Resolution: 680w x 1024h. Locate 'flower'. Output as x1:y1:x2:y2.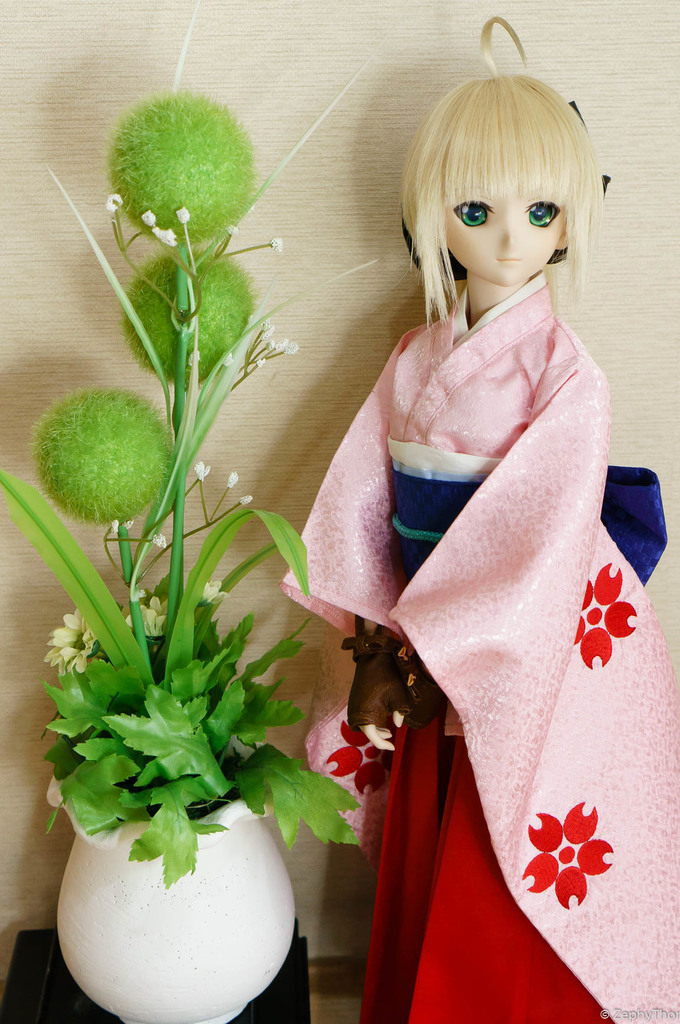
120:593:177:637.
